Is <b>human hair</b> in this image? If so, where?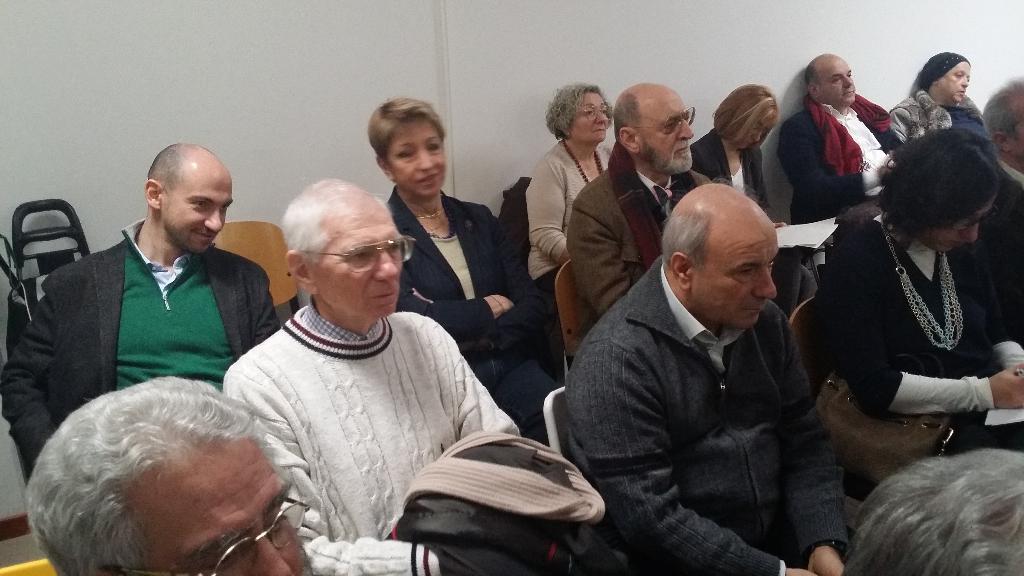
Yes, at rect(710, 85, 779, 150).
